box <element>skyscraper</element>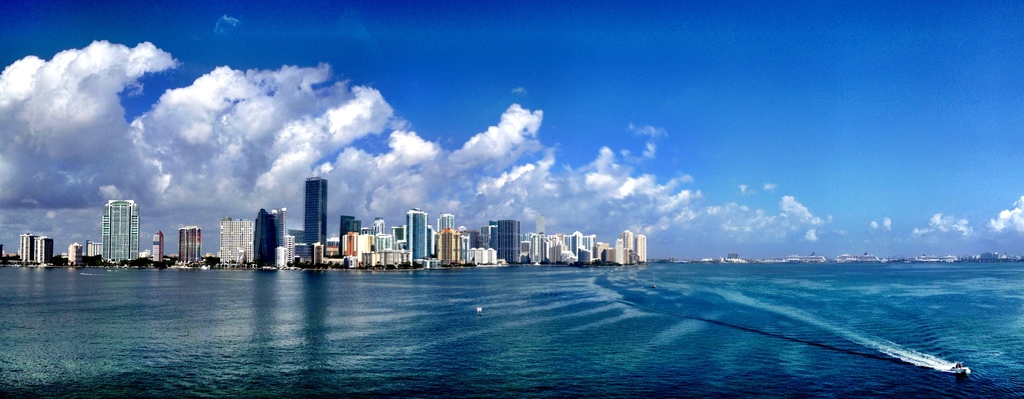
[339,211,358,262]
